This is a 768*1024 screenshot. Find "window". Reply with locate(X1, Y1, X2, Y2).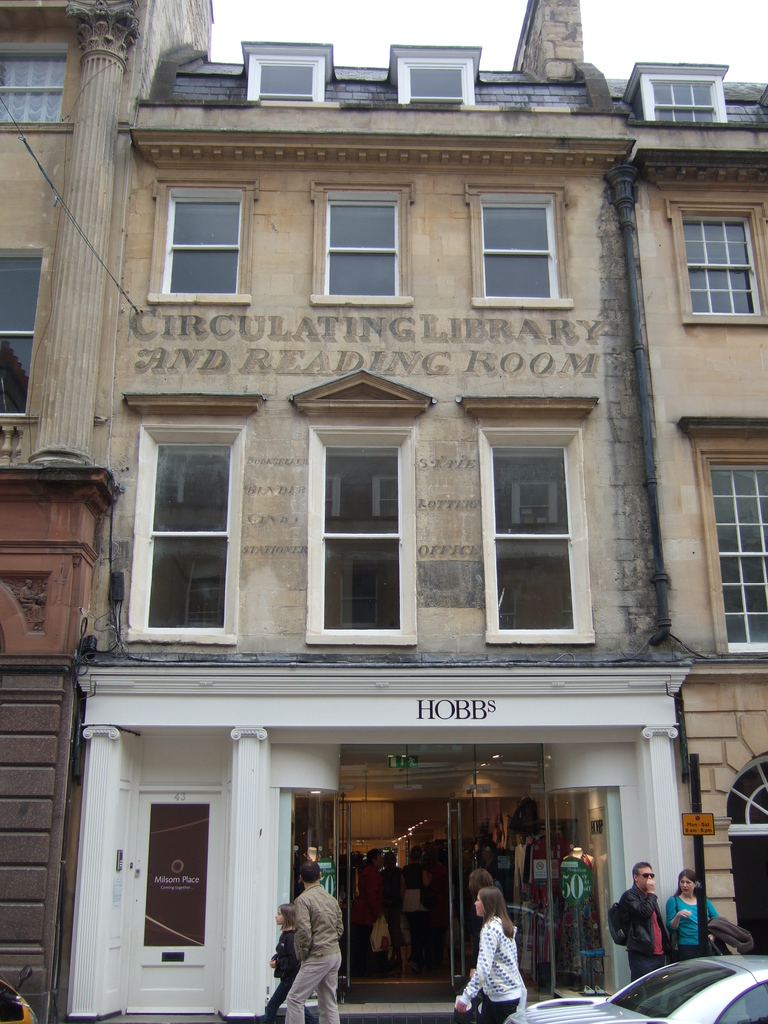
locate(481, 426, 591, 644).
